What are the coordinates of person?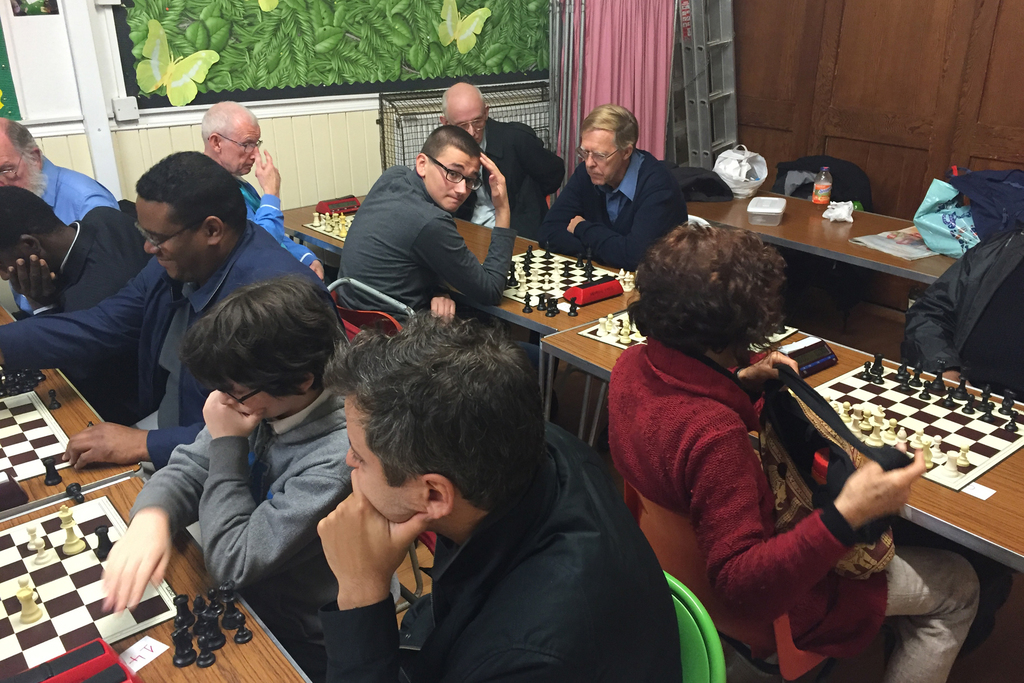
bbox=[543, 97, 692, 283].
